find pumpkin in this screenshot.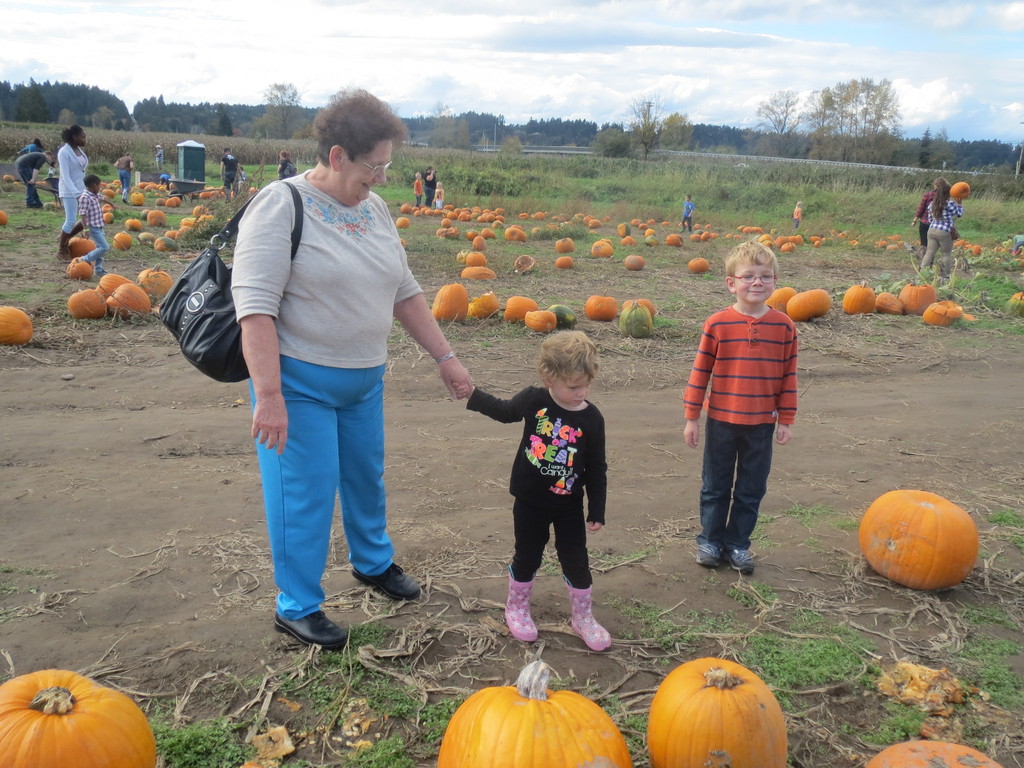
The bounding box for pumpkin is box(858, 488, 979, 591).
